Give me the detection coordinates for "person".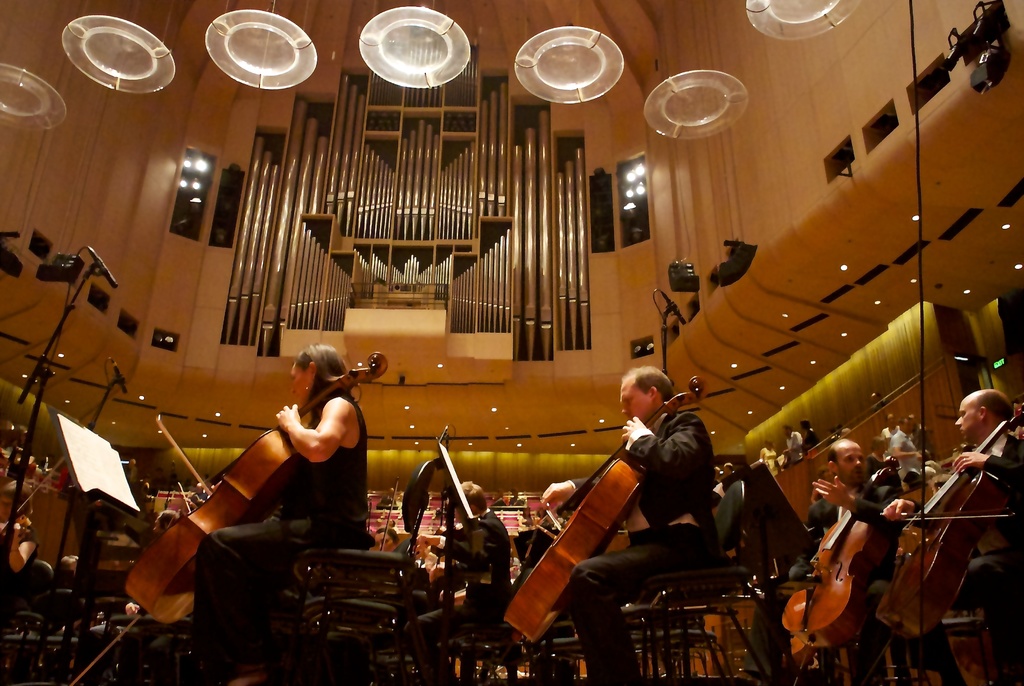
[739,443,911,685].
